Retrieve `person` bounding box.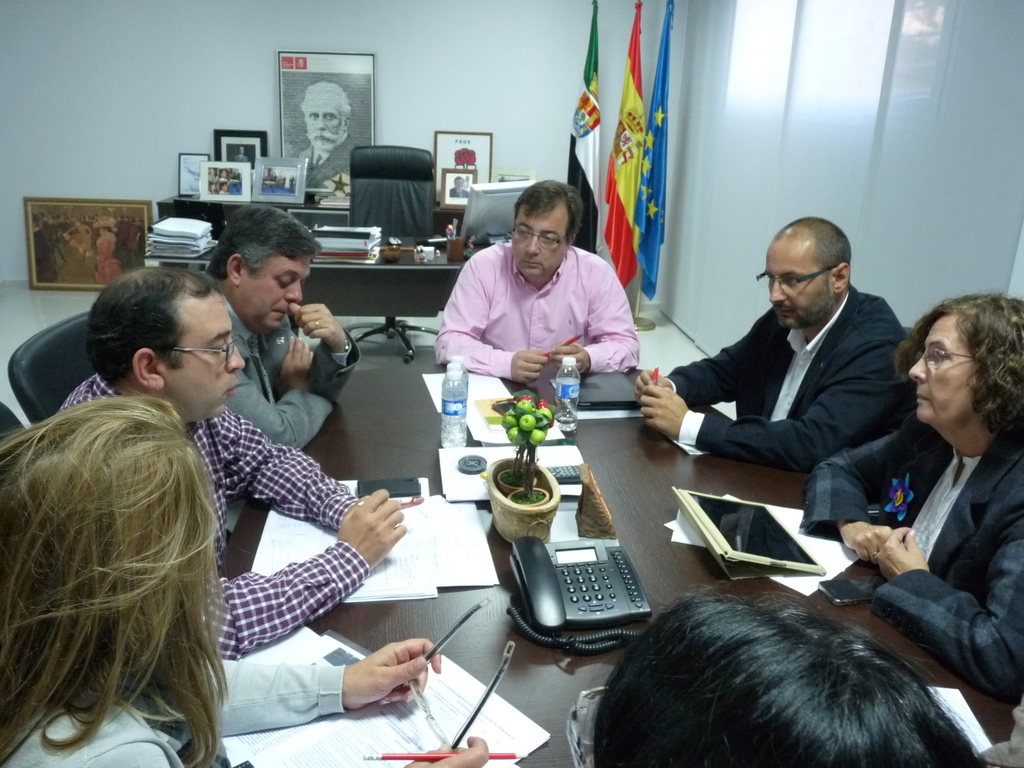
Bounding box: {"x1": 200, "y1": 203, "x2": 367, "y2": 449}.
